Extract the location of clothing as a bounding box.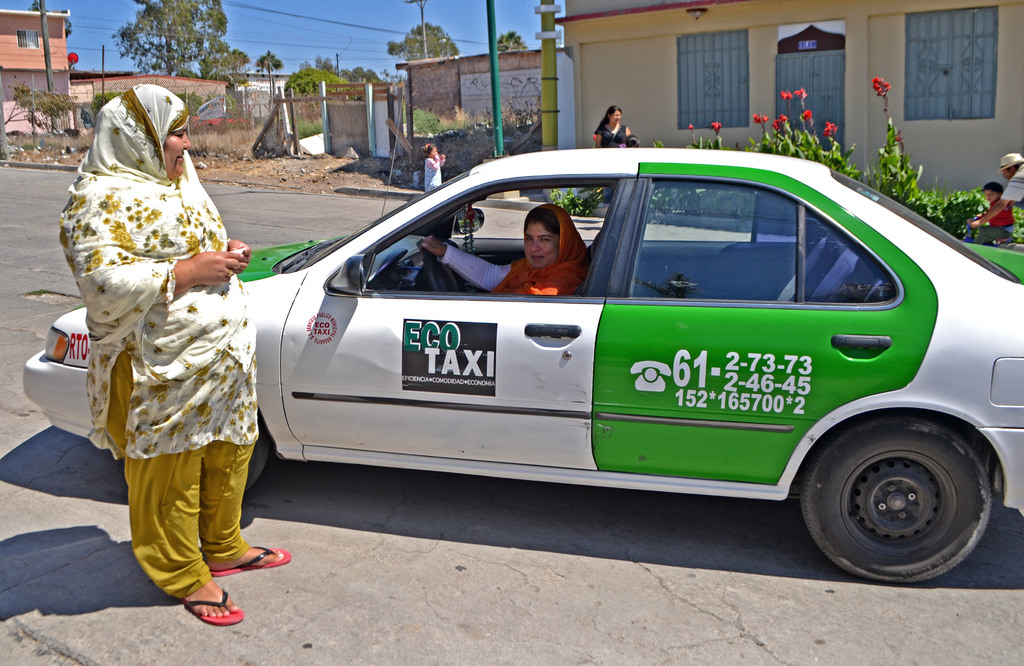
(1007,159,1023,202).
